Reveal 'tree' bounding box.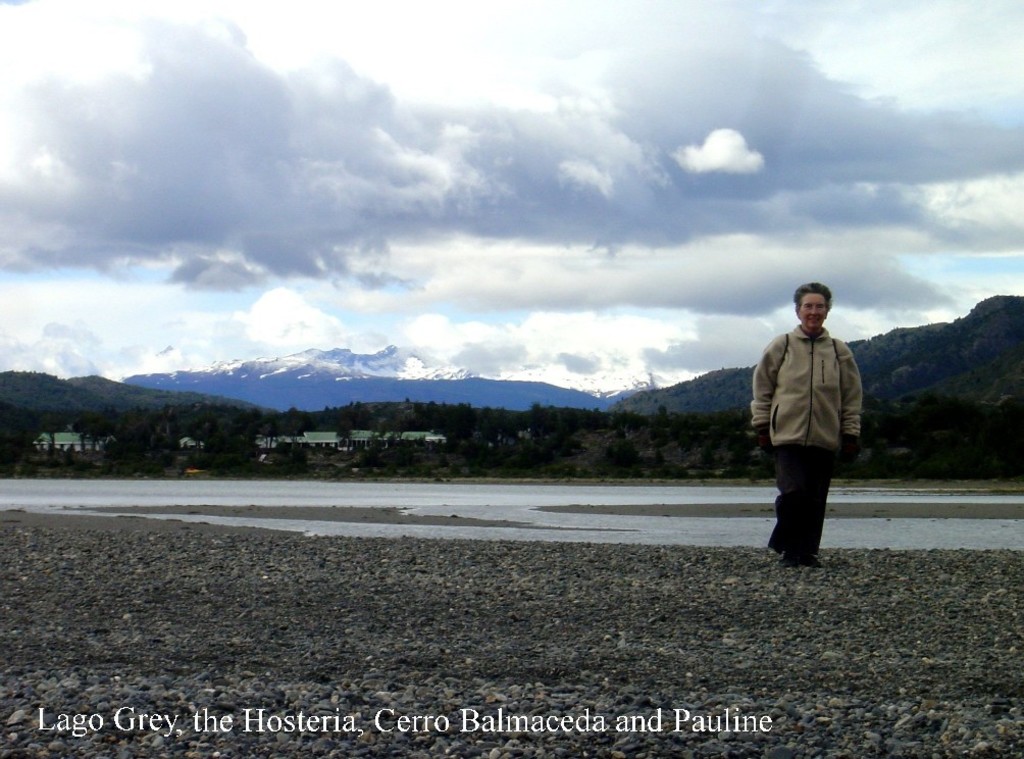
Revealed: x1=255 y1=421 x2=298 y2=449.
